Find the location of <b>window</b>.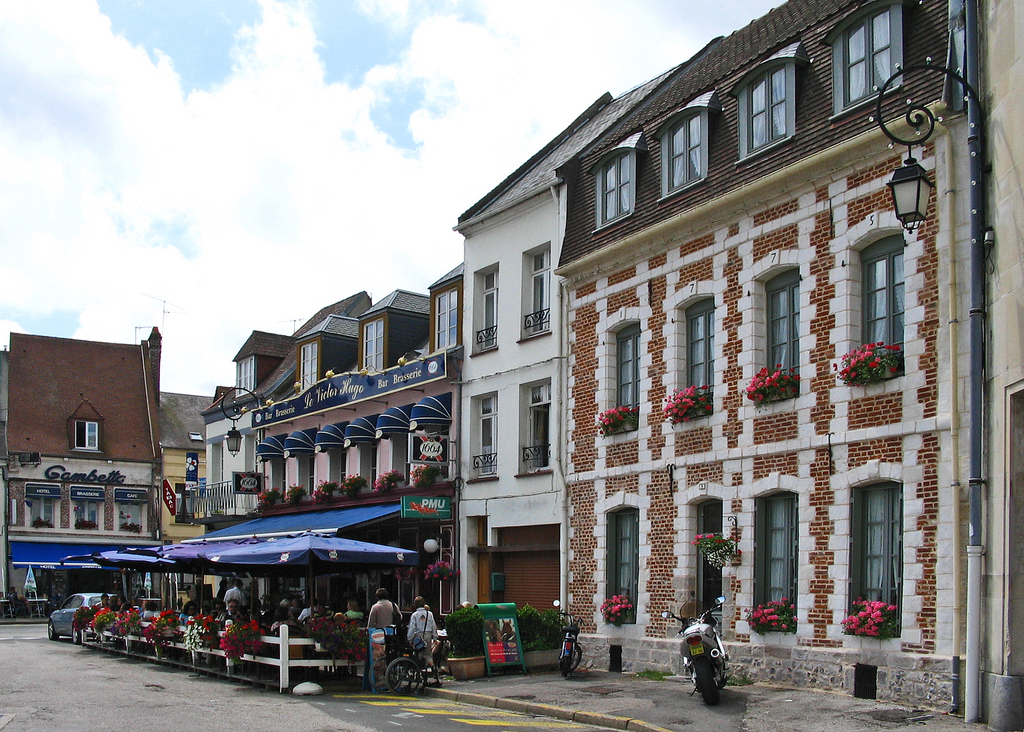
Location: <box>736,250,815,413</box>.
